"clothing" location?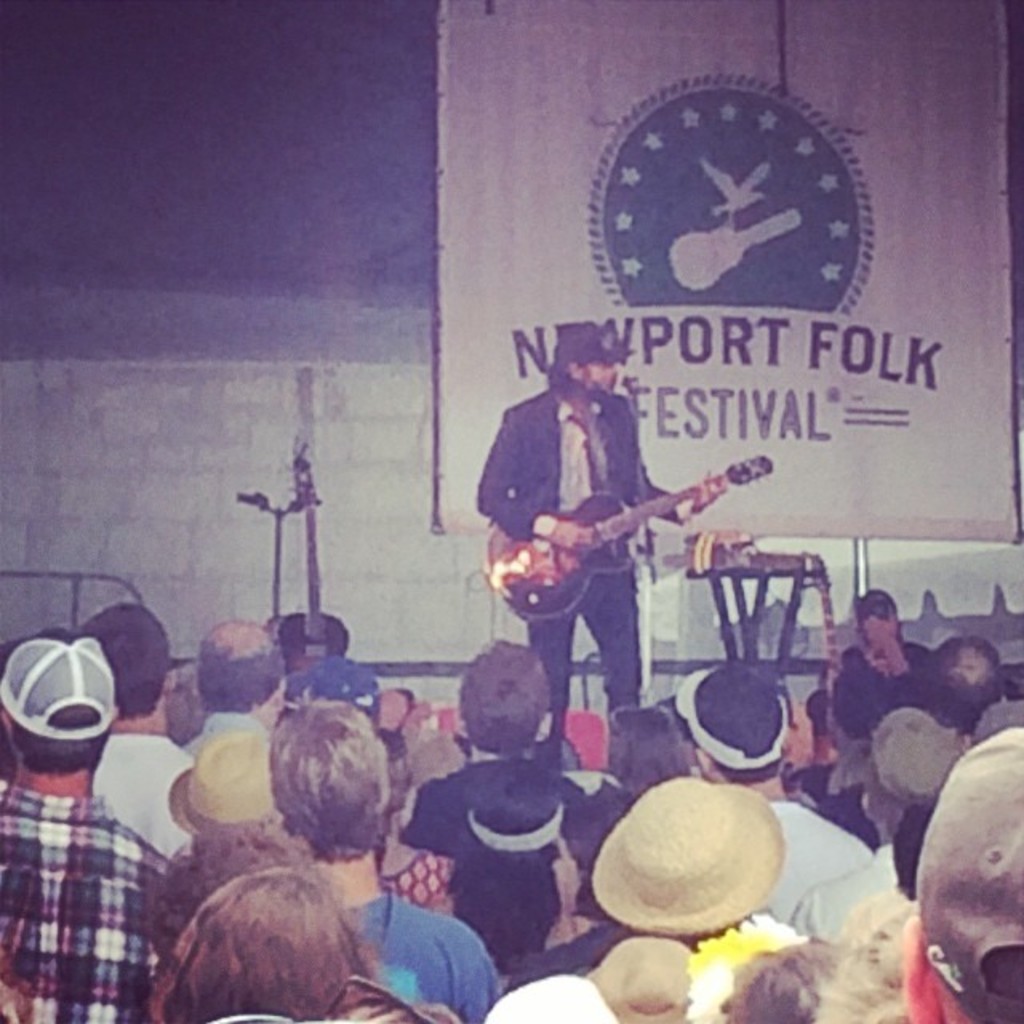
{"left": 373, "top": 848, "right": 448, "bottom": 933}
